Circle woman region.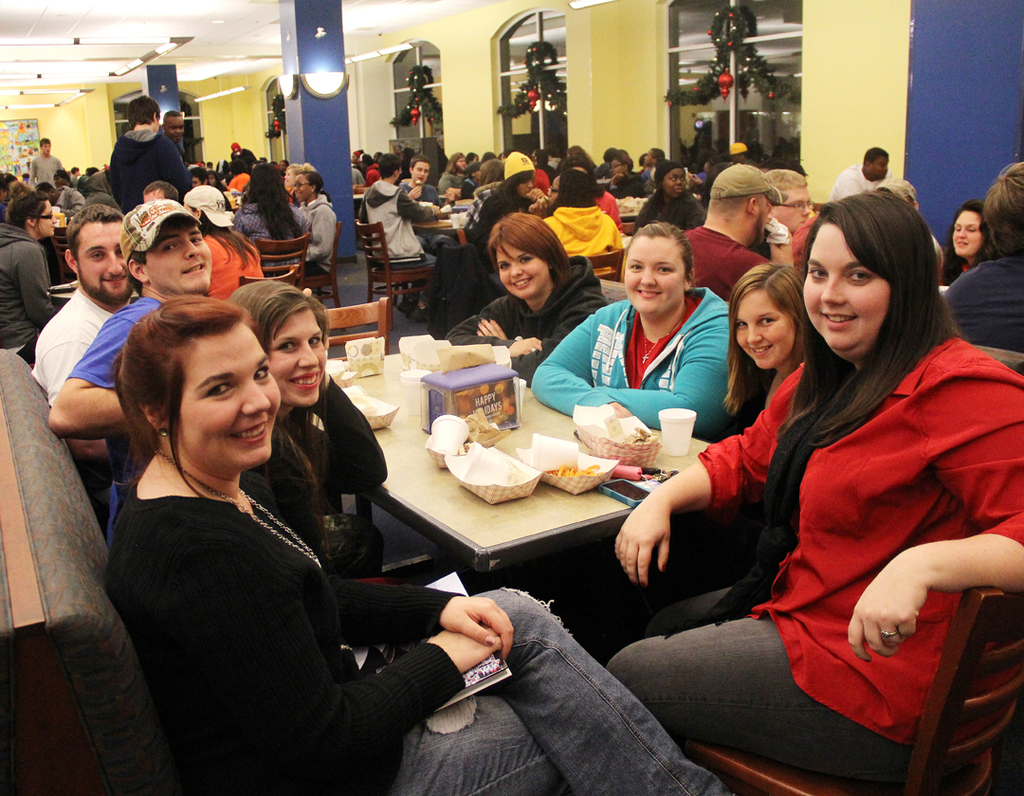
Region: crop(587, 175, 1023, 733).
